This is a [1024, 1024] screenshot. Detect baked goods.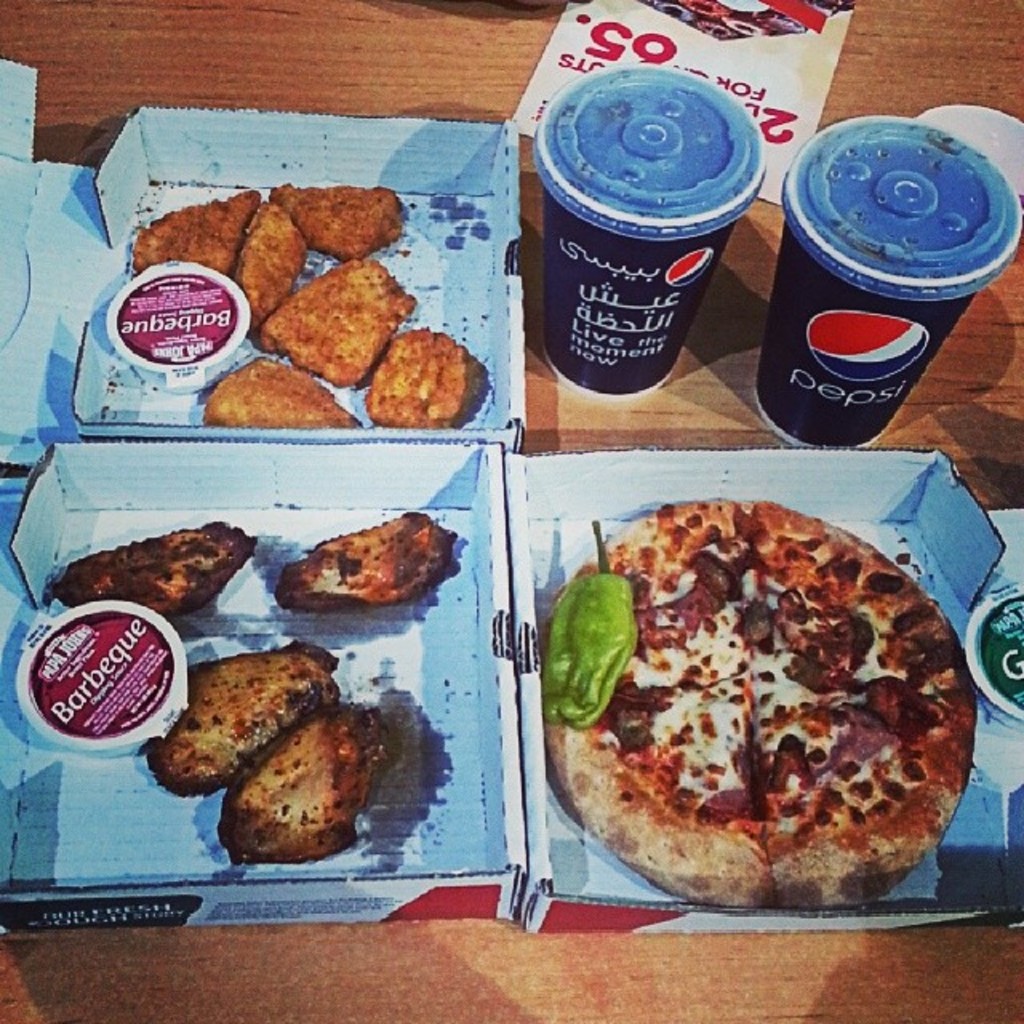
<region>267, 501, 461, 605</region>.
